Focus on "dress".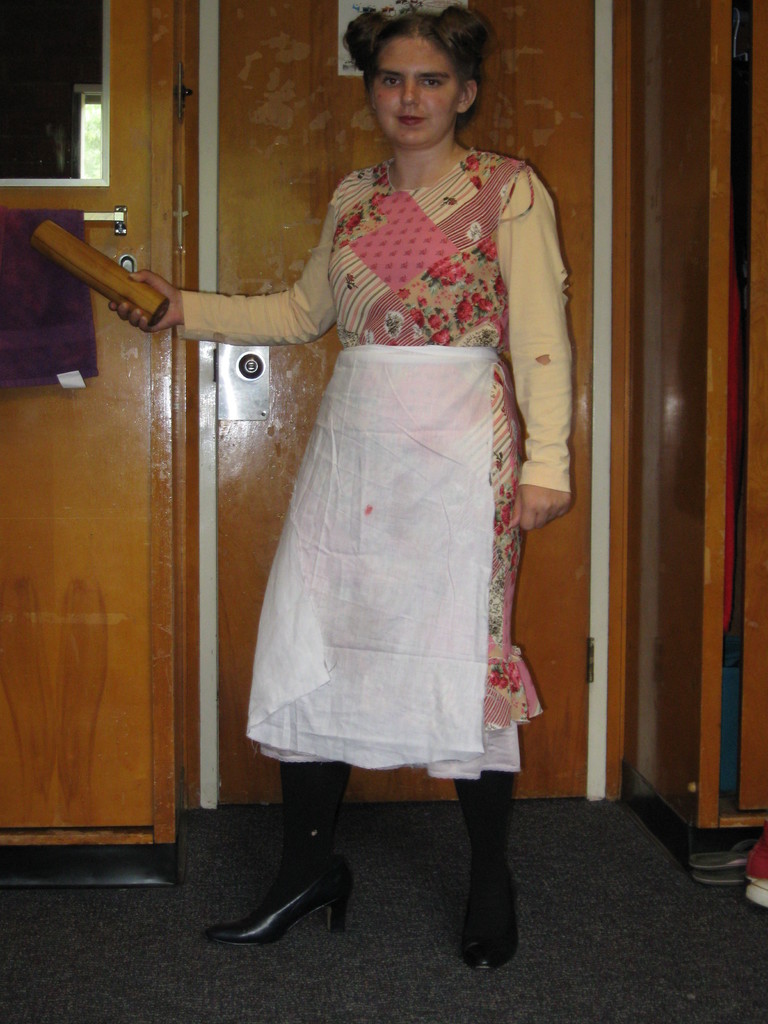
Focused at 182:147:574:730.
